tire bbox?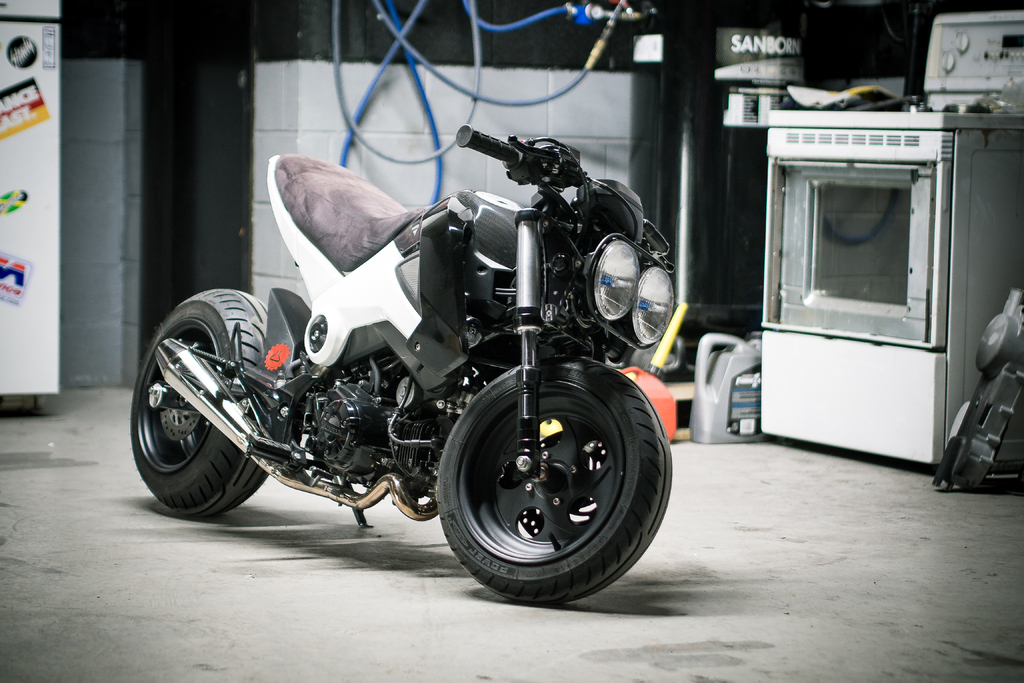
l=428, t=336, r=678, b=607
